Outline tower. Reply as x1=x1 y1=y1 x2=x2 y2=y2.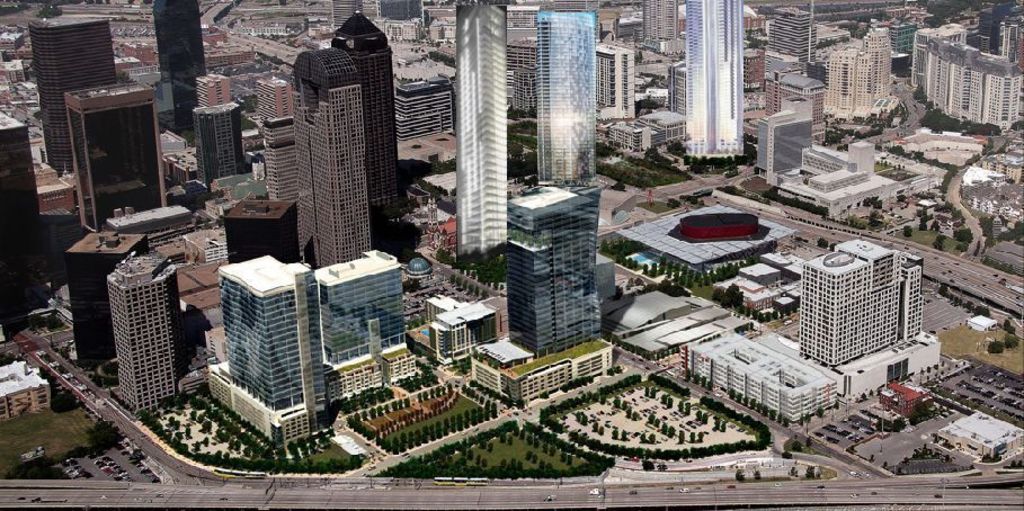
x1=154 y1=0 x2=203 y2=128.
